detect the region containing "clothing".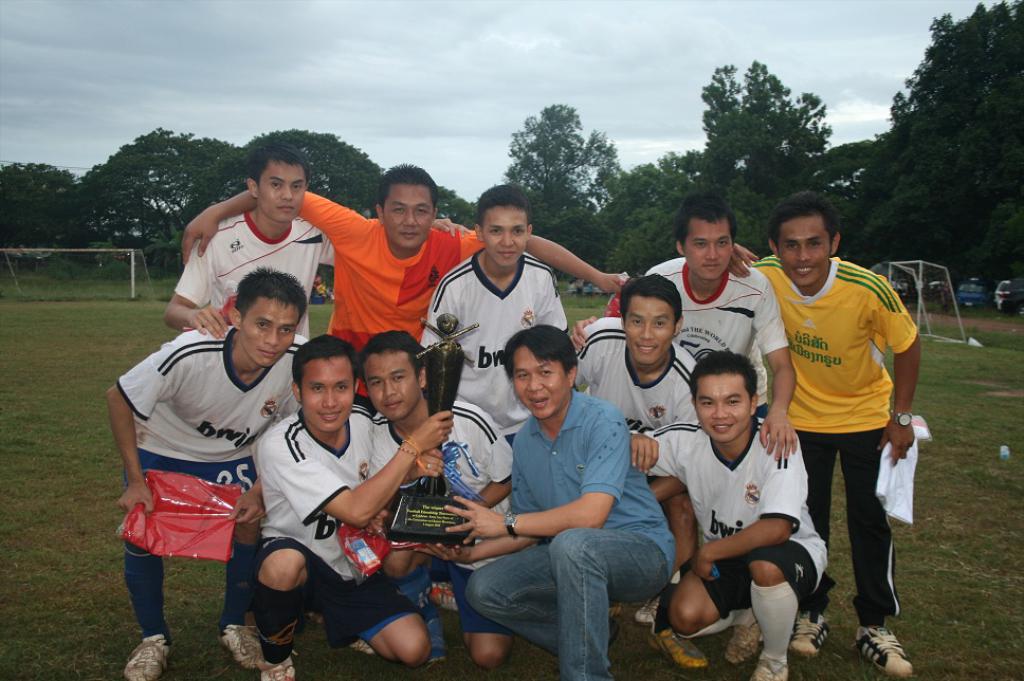
<bbox>176, 215, 339, 342</bbox>.
